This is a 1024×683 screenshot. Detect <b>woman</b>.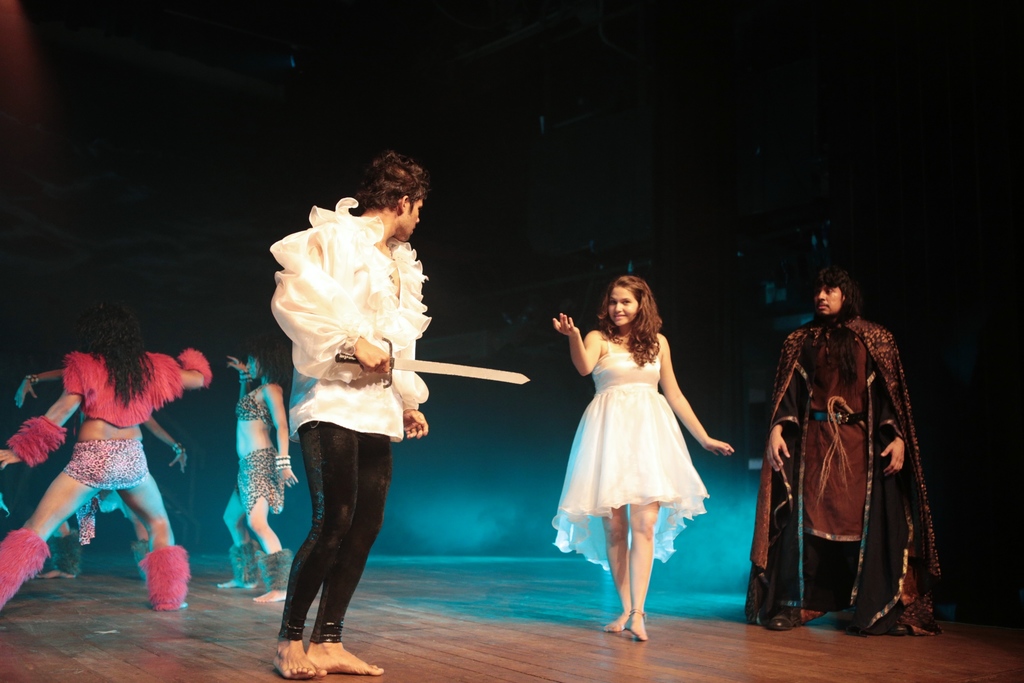
0, 300, 215, 613.
